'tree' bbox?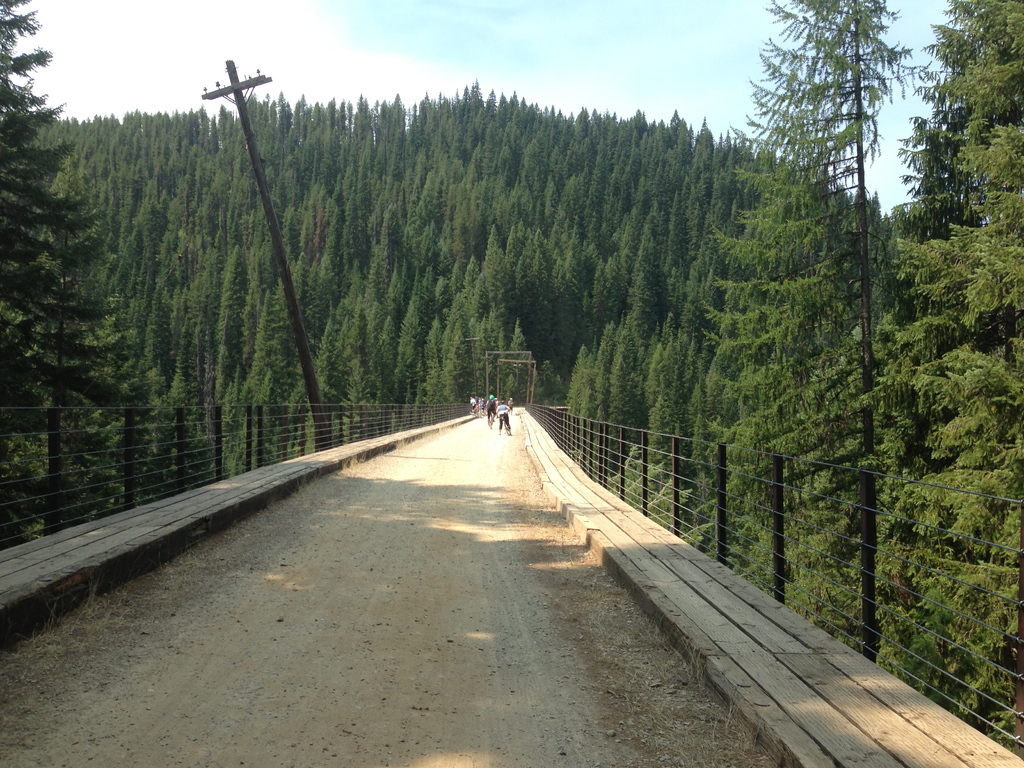
box(867, 0, 1023, 759)
